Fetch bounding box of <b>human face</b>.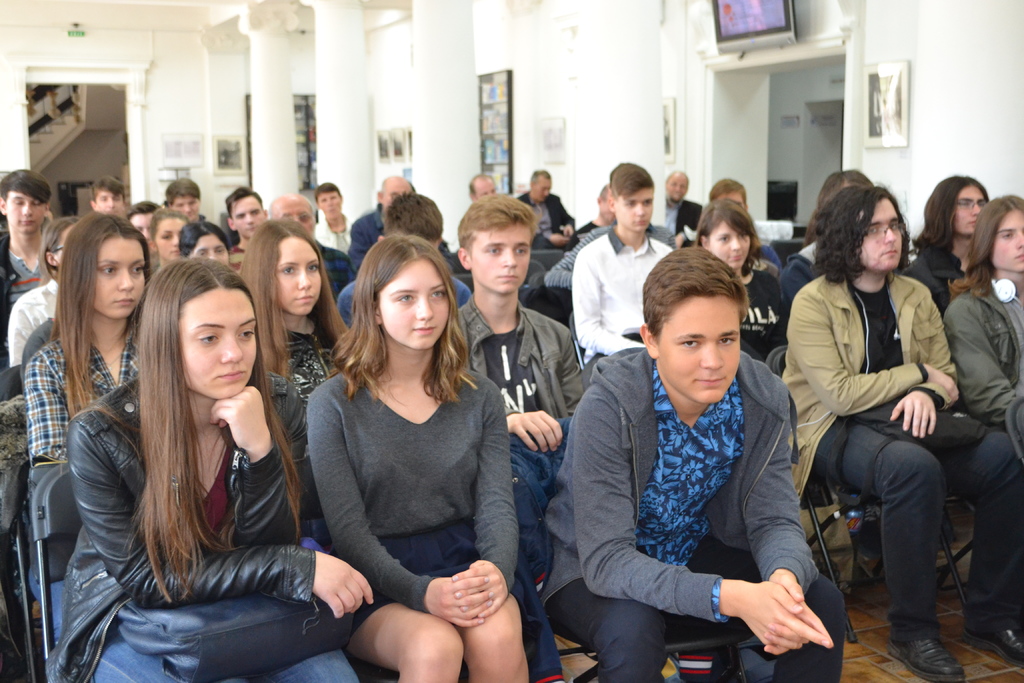
Bbox: <region>716, 190, 745, 210</region>.
